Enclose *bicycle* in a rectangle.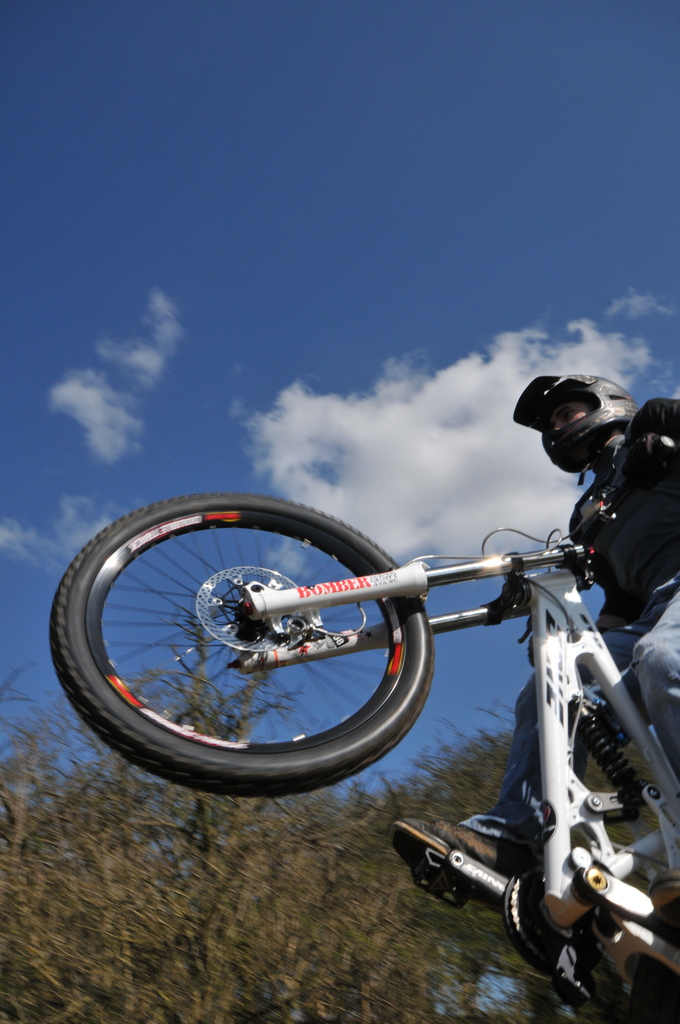
(left=49, top=400, right=679, bottom=1023).
